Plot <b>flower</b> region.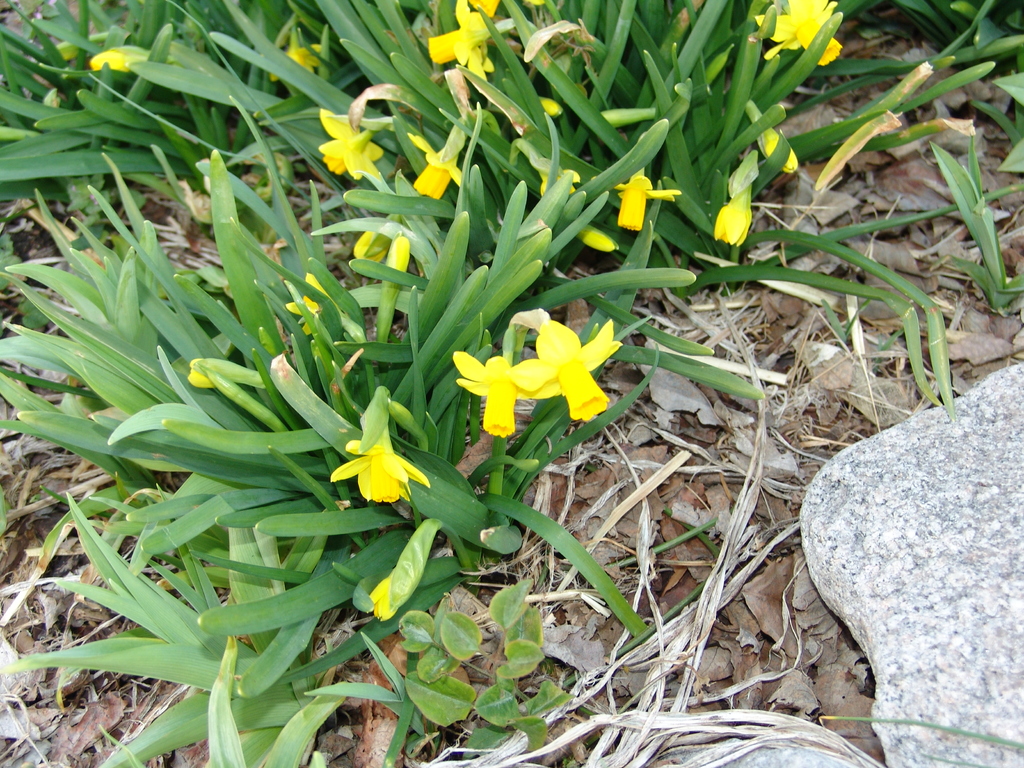
Plotted at [454, 351, 531, 441].
